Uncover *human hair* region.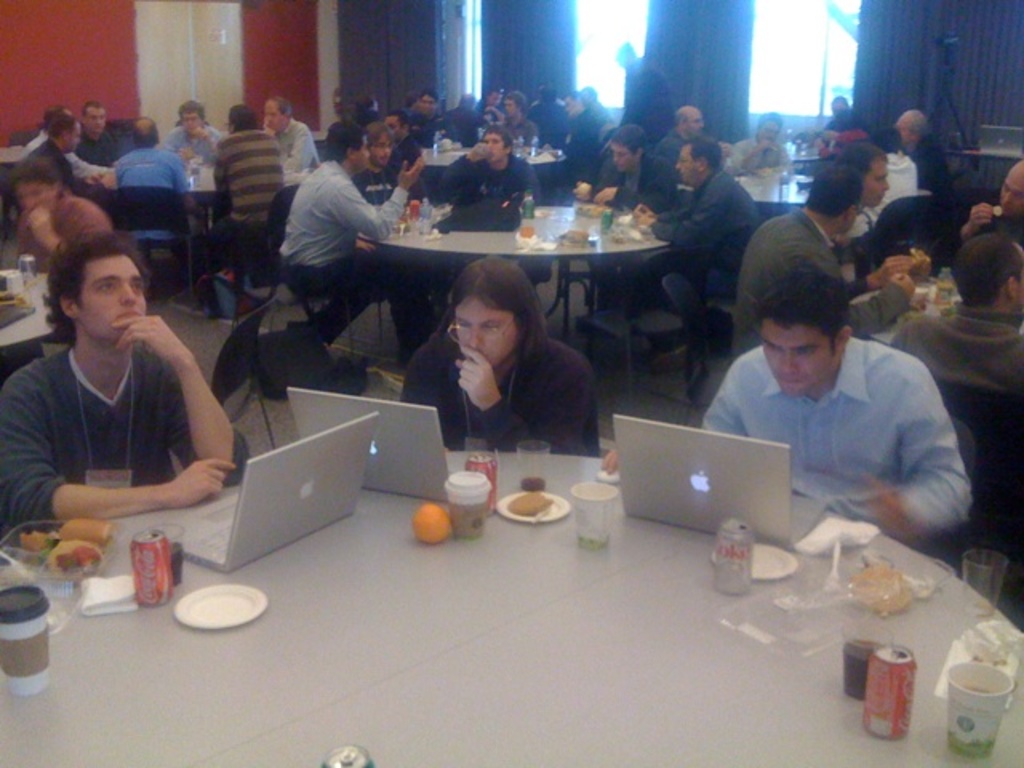
Uncovered: left=181, top=96, right=203, bottom=112.
